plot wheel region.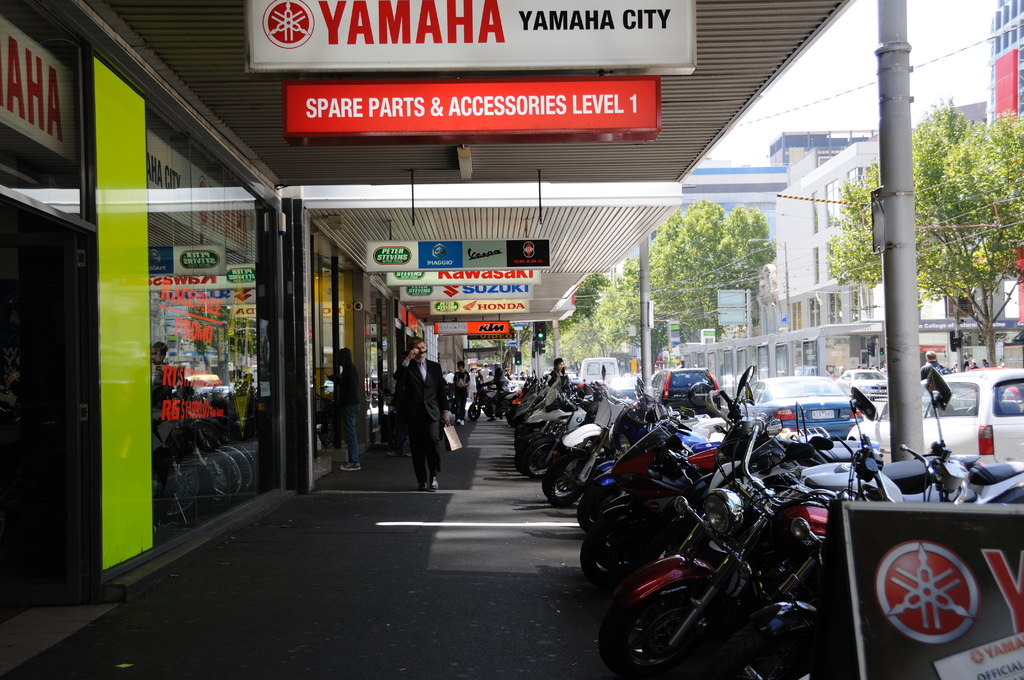
Plotted at box(505, 403, 510, 426).
